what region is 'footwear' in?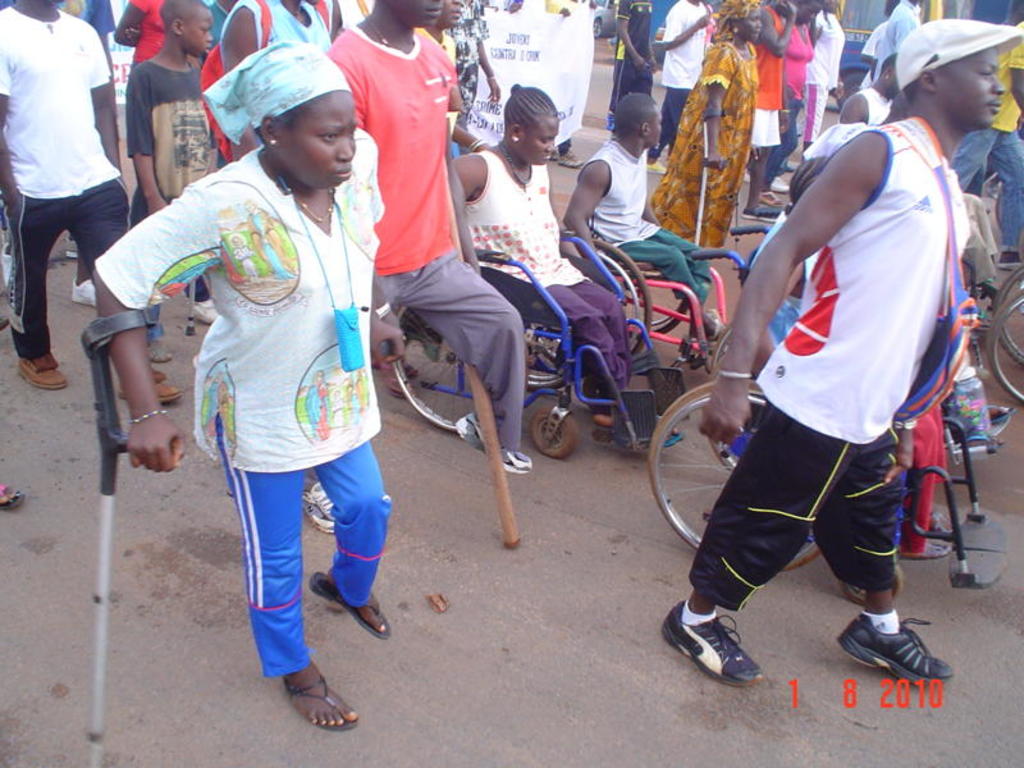
{"left": 742, "top": 206, "right": 780, "bottom": 223}.
